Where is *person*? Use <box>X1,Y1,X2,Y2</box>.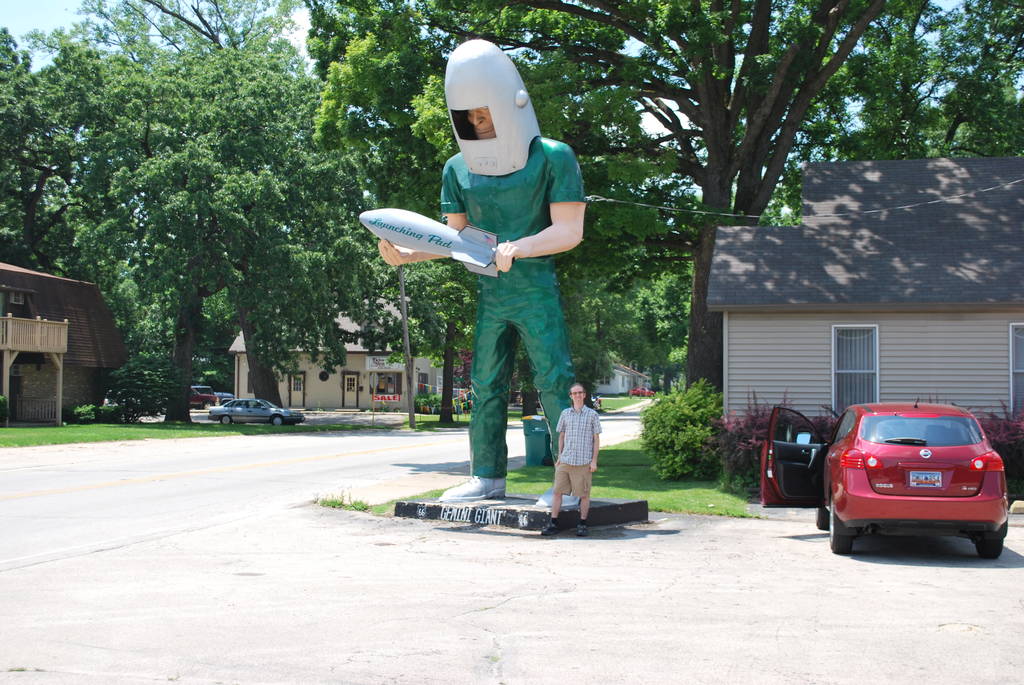
<box>535,379,599,538</box>.
